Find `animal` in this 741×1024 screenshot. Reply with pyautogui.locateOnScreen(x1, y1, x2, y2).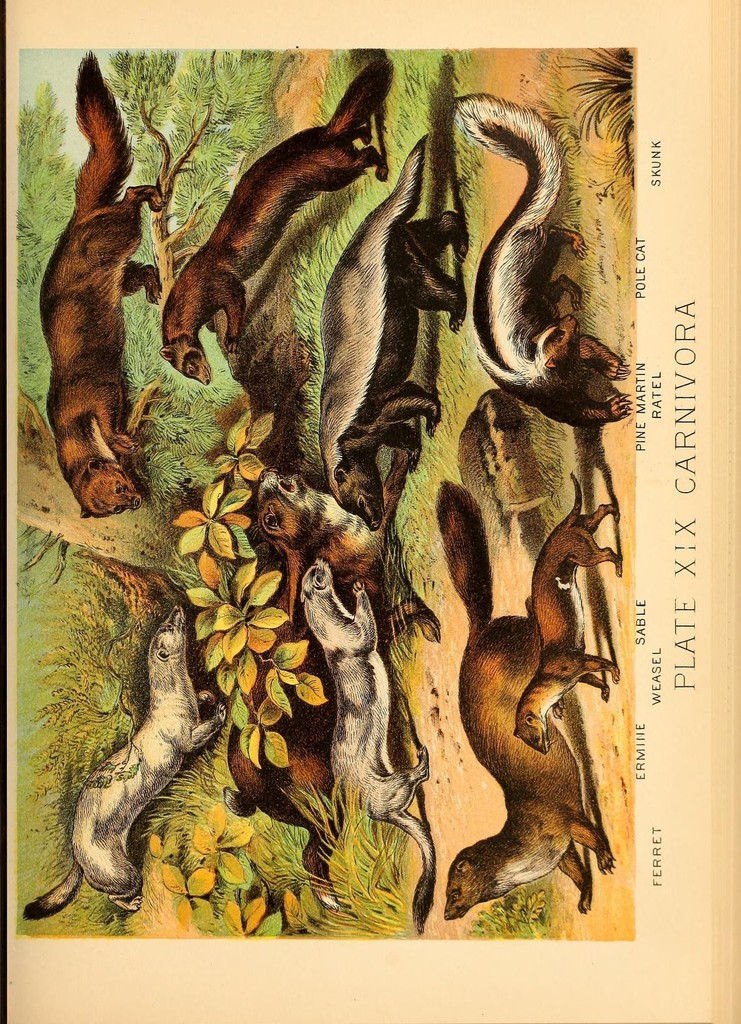
pyautogui.locateOnScreen(450, 90, 632, 428).
